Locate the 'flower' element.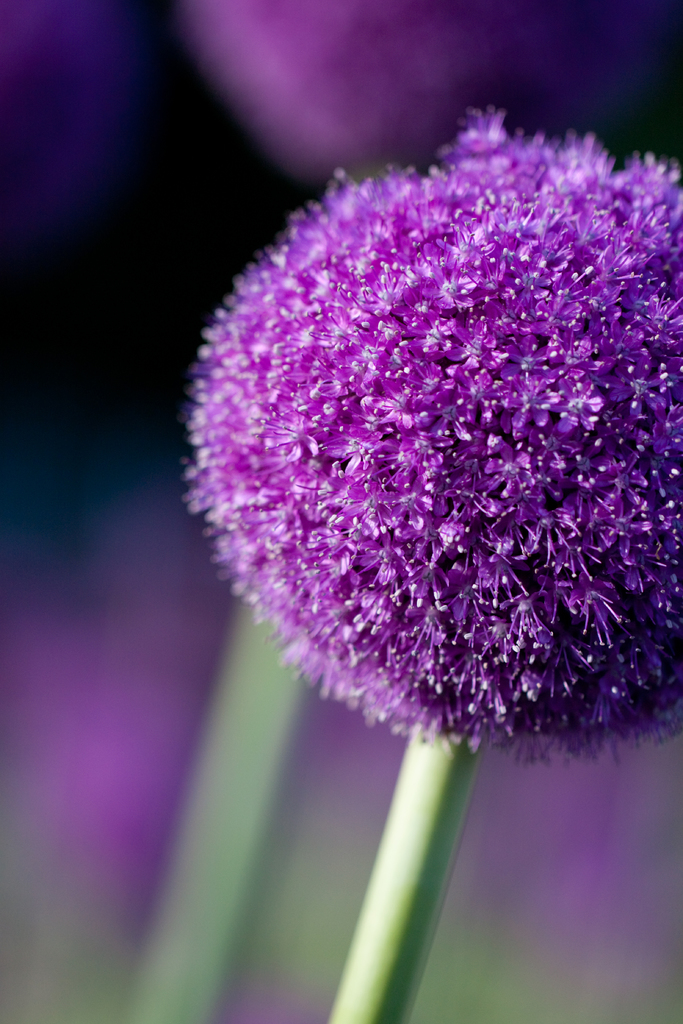
Element bbox: [x1=197, y1=0, x2=682, y2=191].
